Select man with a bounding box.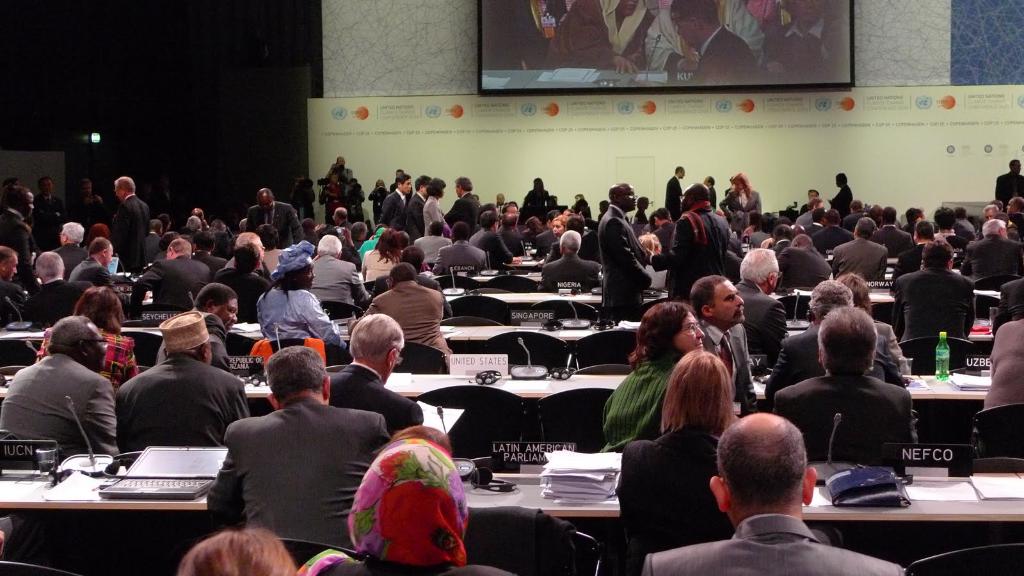
bbox(829, 212, 892, 277).
